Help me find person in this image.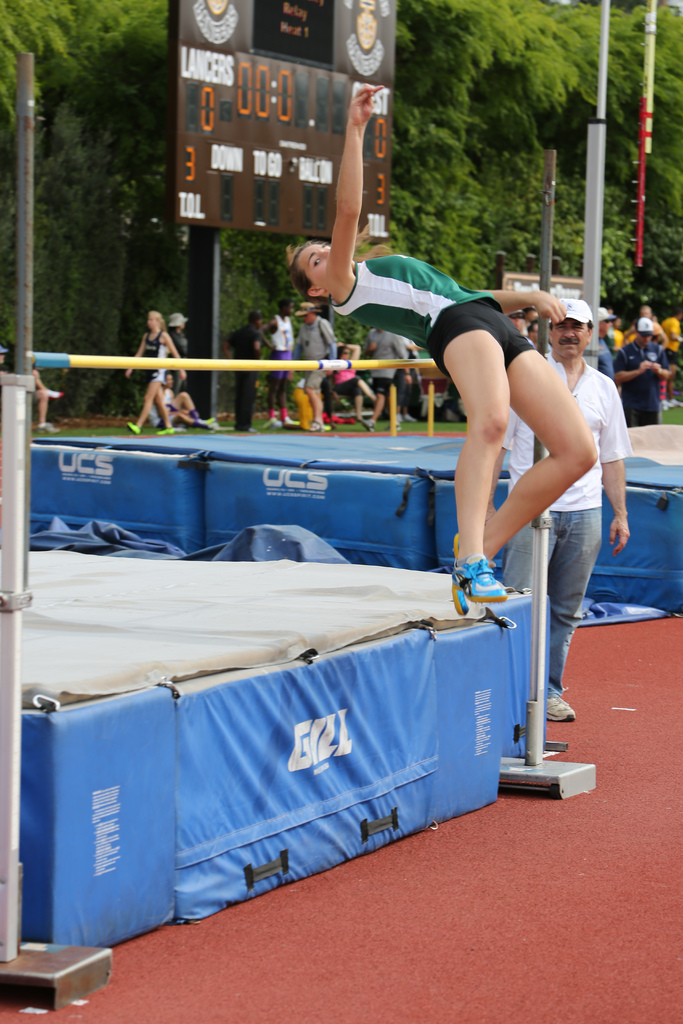
Found it: x1=258 y1=301 x2=302 y2=422.
